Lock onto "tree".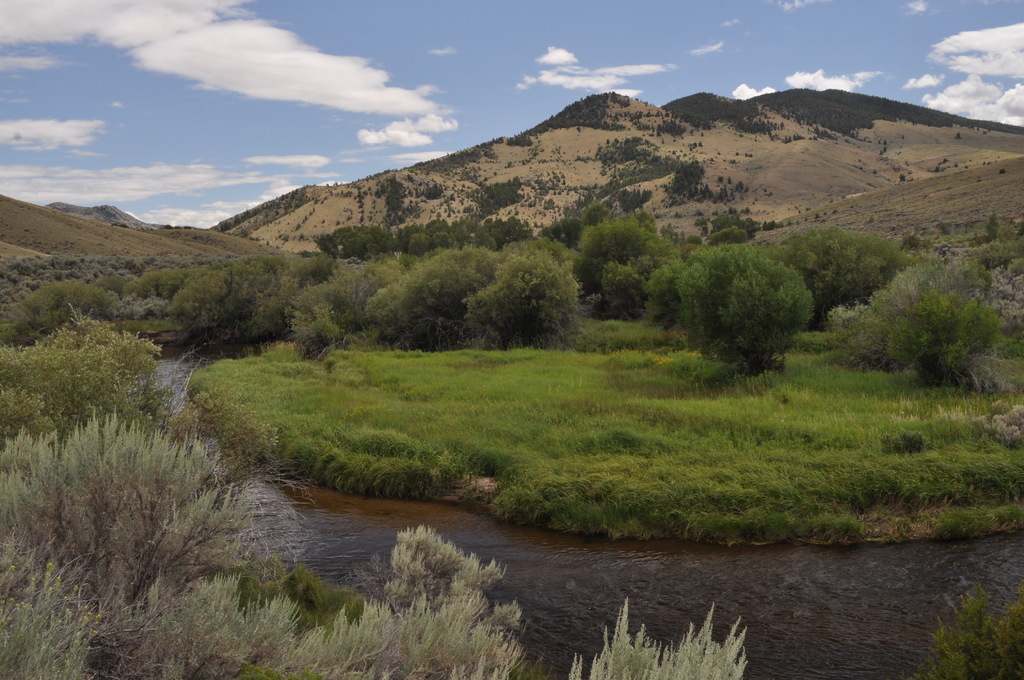
Locked: crop(458, 253, 581, 353).
